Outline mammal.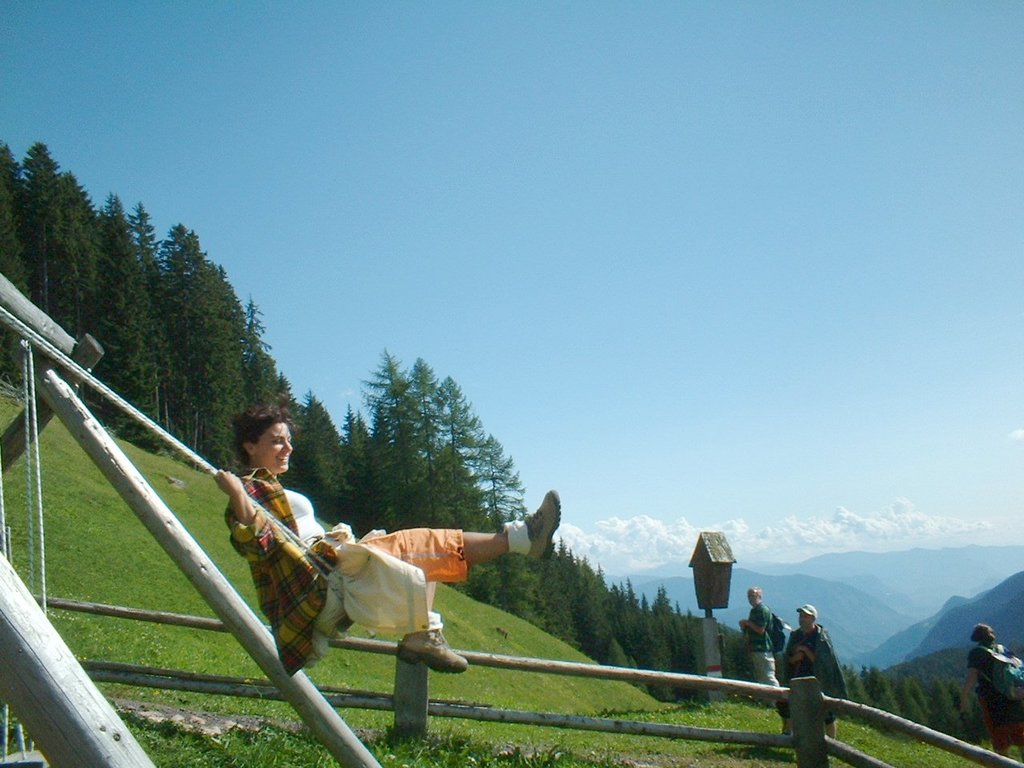
Outline: 958/620/1023/767.
